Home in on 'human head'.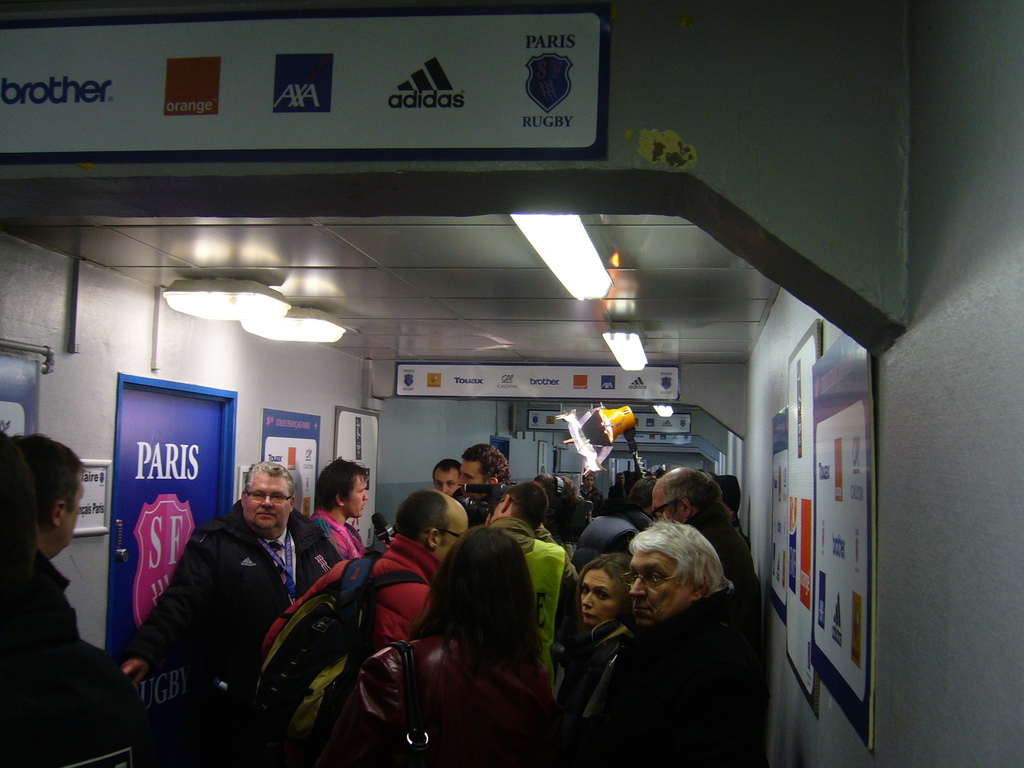
Homed in at left=460, top=440, right=510, bottom=500.
